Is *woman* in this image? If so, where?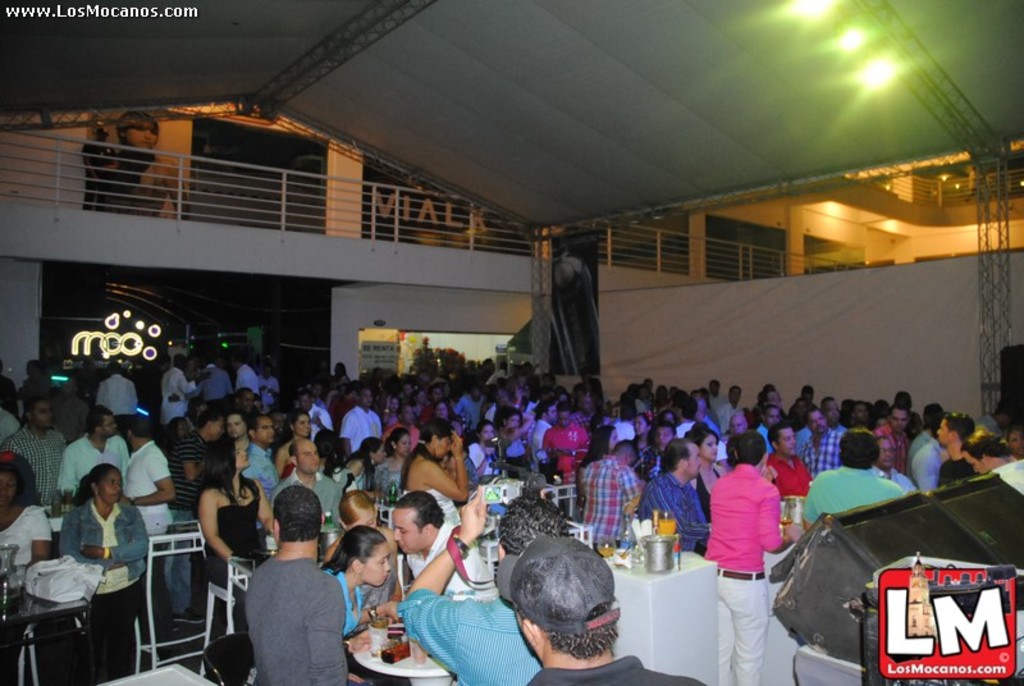
Yes, at [left=403, top=417, right=470, bottom=531].
